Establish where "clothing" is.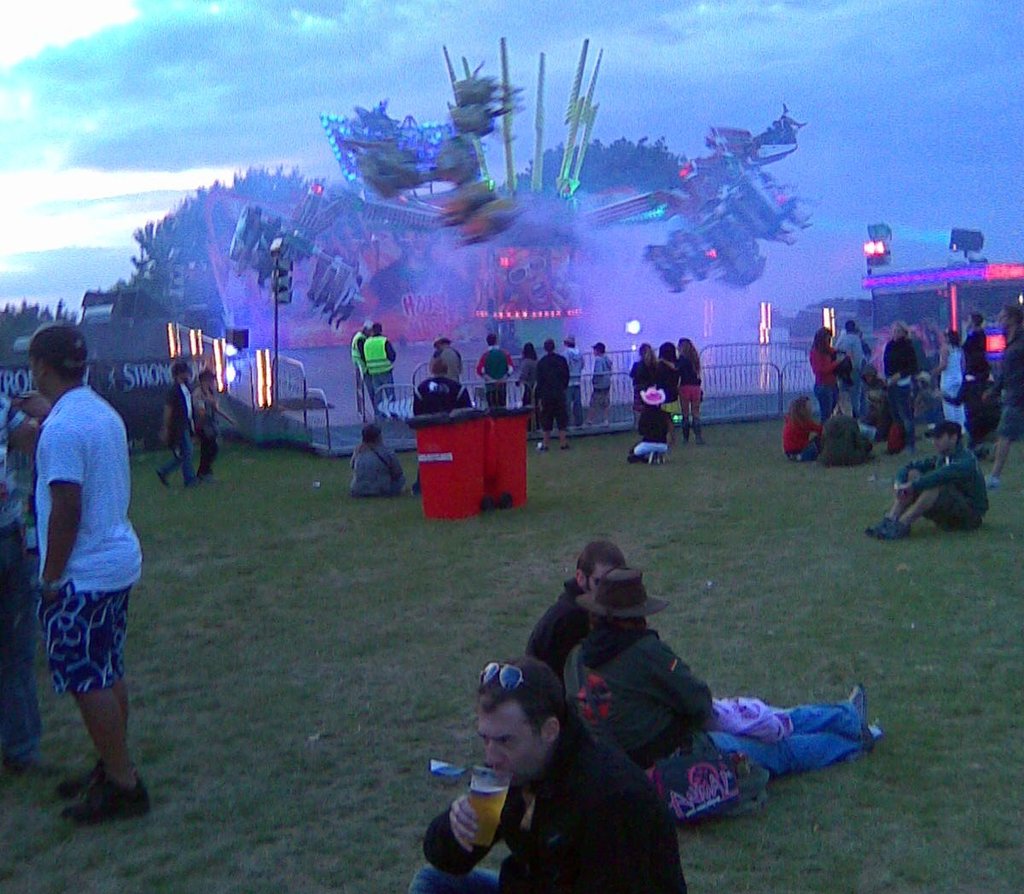
Established at rect(6, 396, 153, 710).
